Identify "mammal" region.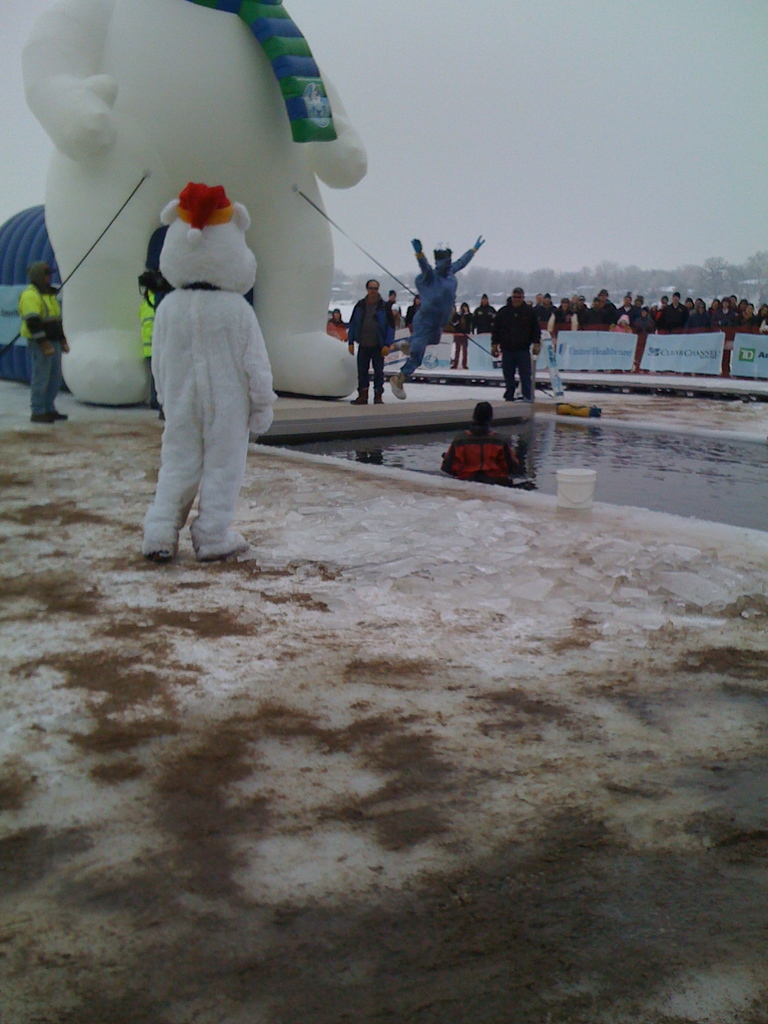
Region: (387,288,398,353).
